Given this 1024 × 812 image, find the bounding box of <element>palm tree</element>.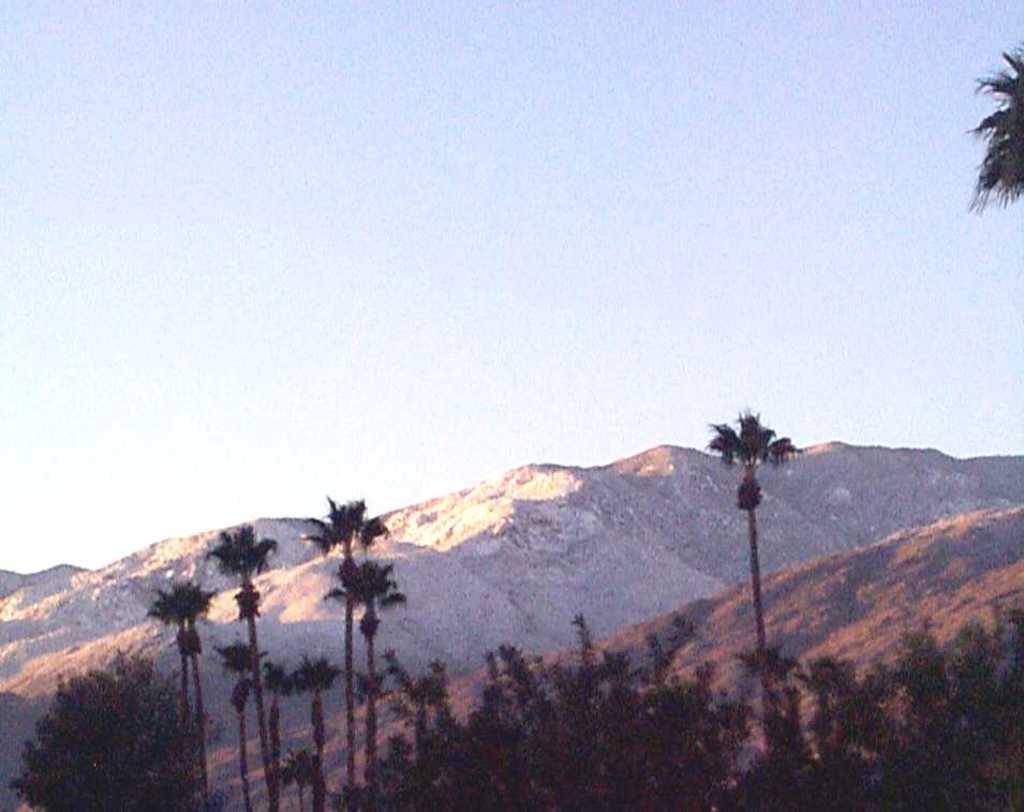
box(353, 644, 384, 785).
